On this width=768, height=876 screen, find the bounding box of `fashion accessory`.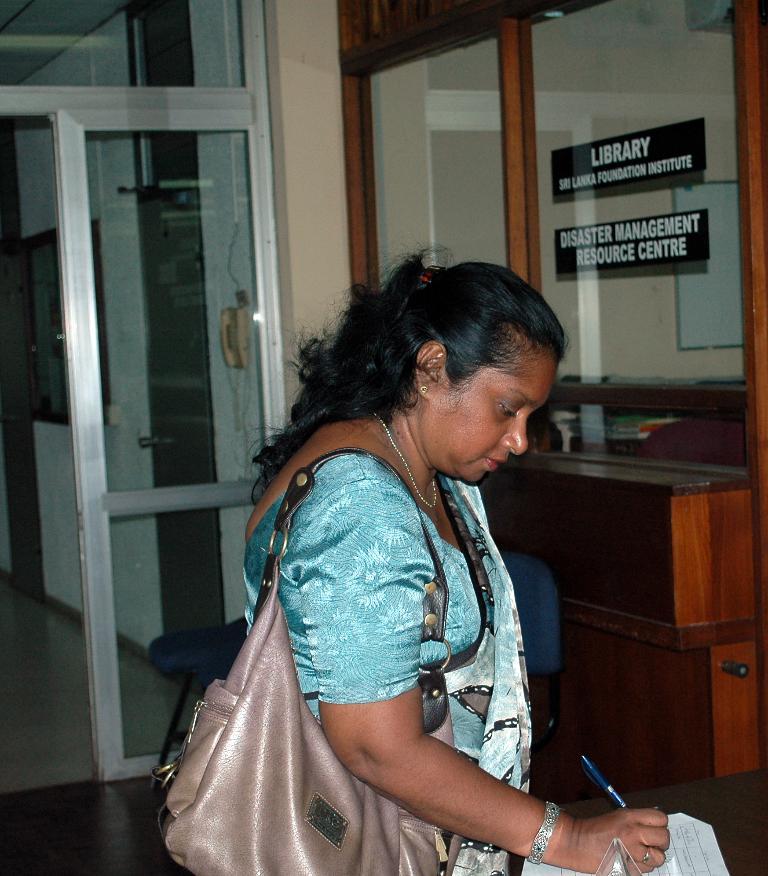
Bounding box: rect(367, 411, 440, 508).
